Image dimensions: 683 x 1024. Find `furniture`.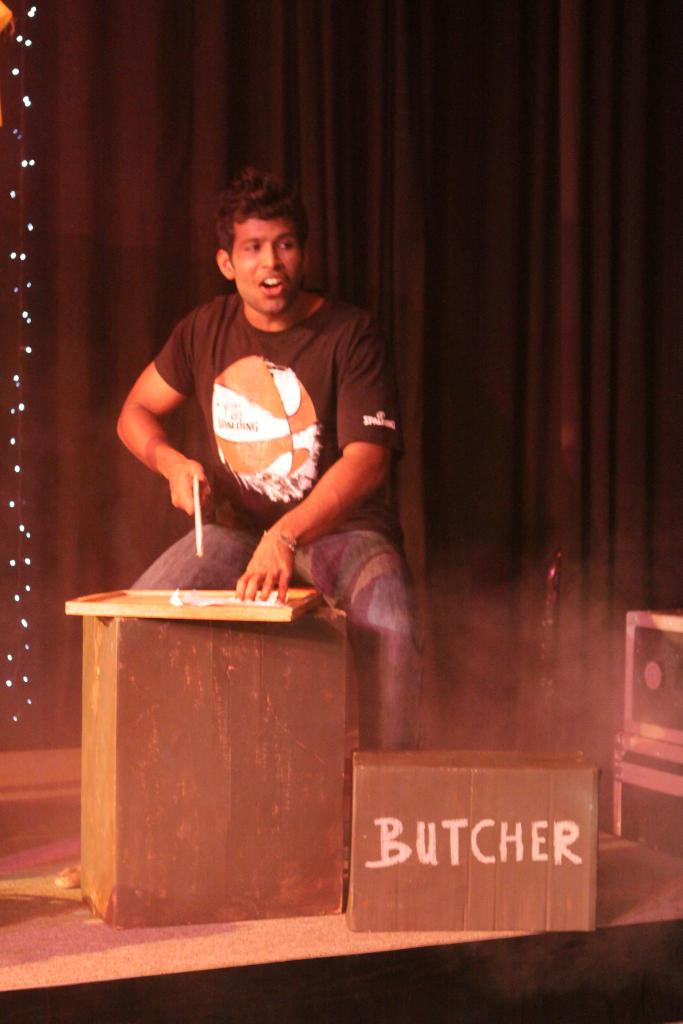
l=77, t=603, r=352, b=932.
